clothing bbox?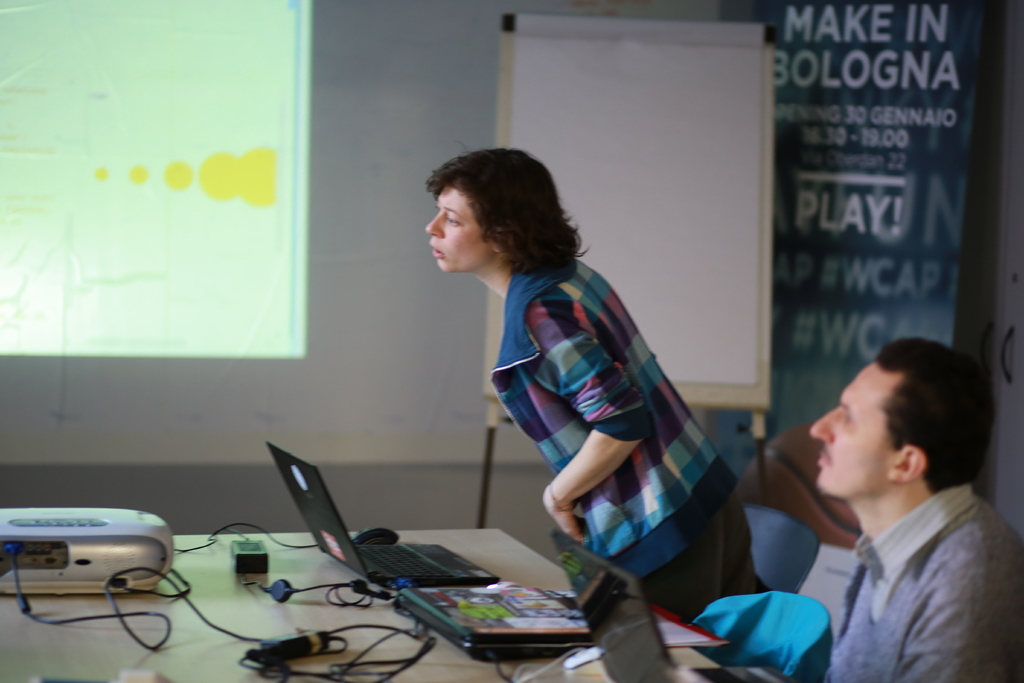
x1=820 y1=484 x2=1021 y2=682
